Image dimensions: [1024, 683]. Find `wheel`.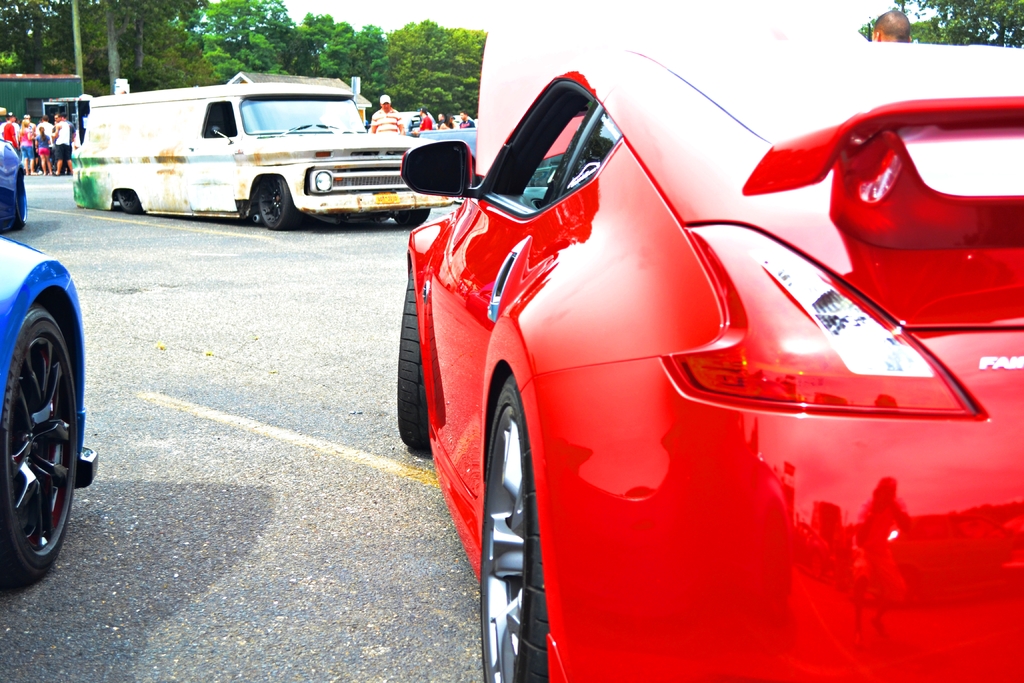
l=257, t=175, r=295, b=230.
